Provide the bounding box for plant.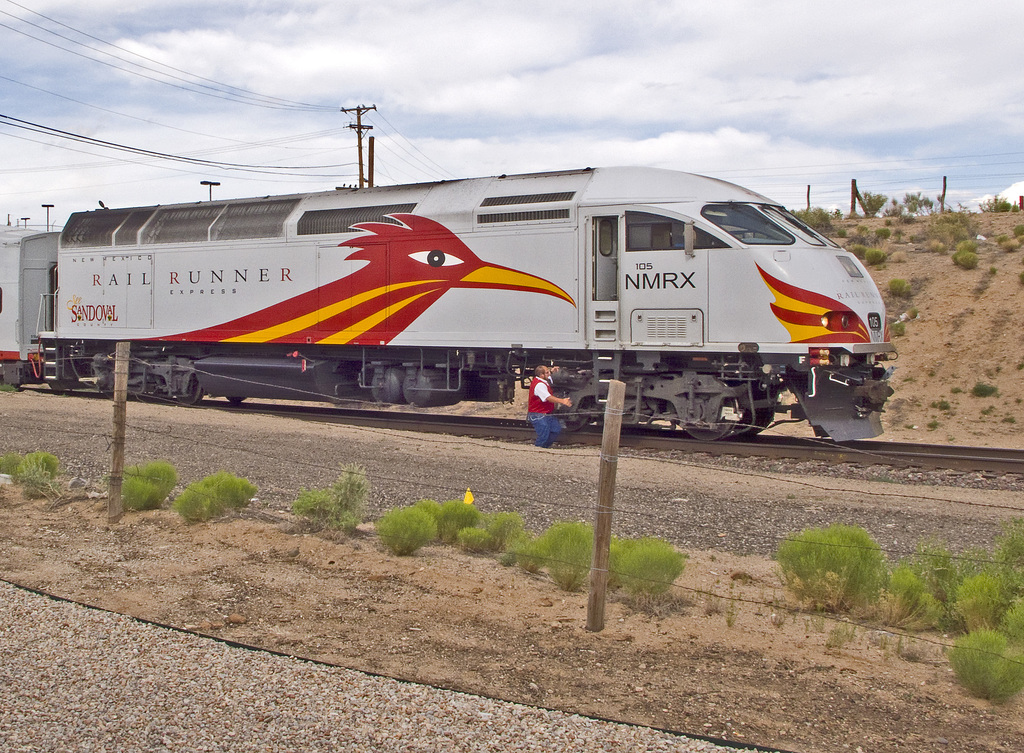
[1009, 204, 1020, 213].
